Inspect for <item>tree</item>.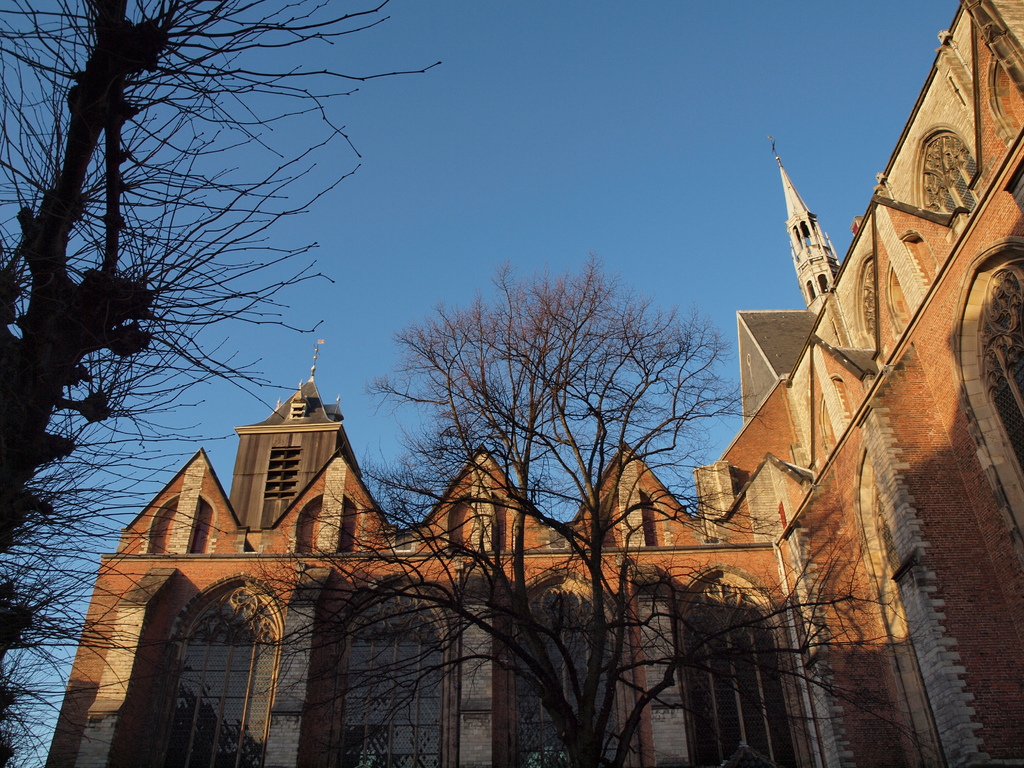
Inspection: (x1=0, y1=0, x2=451, y2=763).
